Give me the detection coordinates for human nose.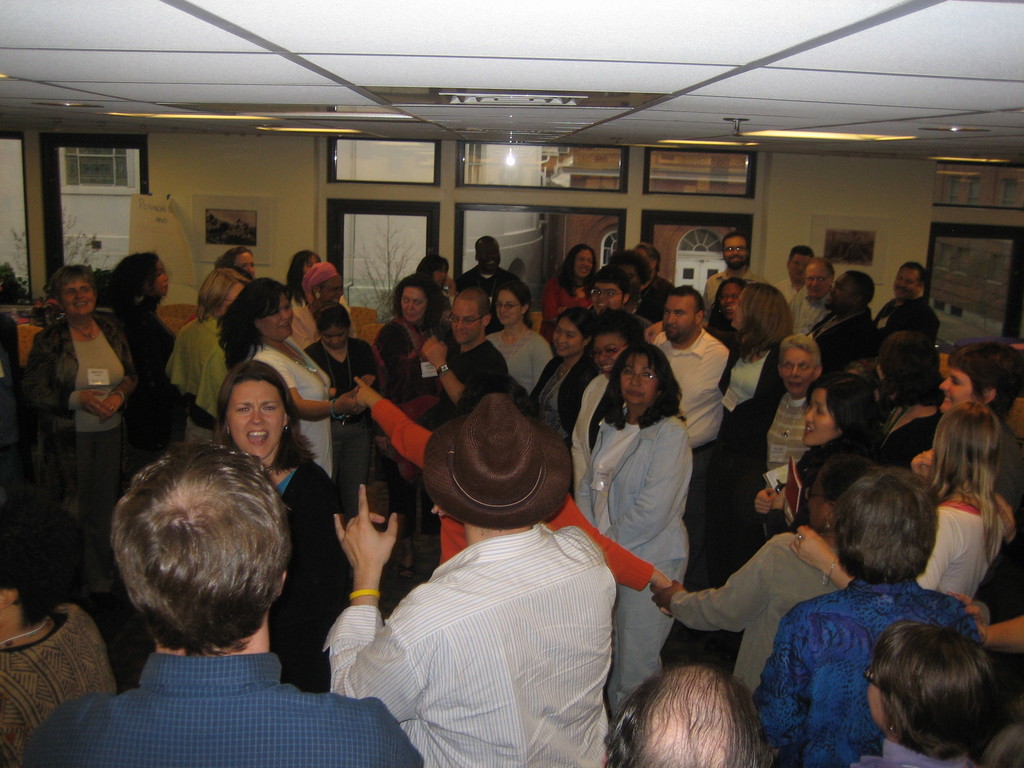
[left=806, top=403, right=817, bottom=424].
